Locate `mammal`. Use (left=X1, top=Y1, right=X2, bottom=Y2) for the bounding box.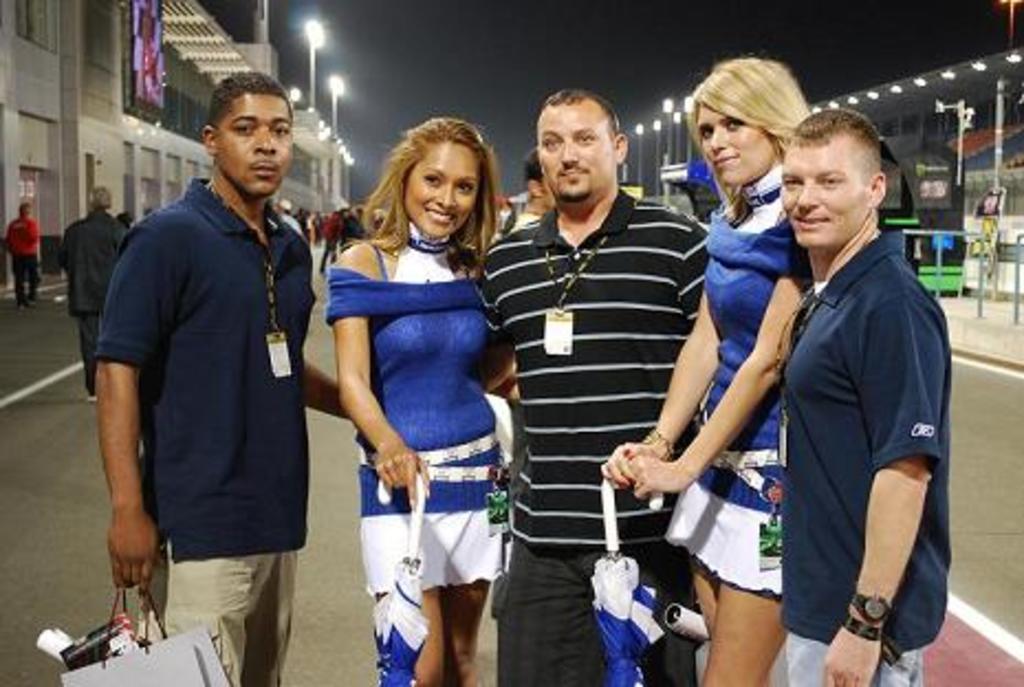
(left=59, top=183, right=128, bottom=392).
